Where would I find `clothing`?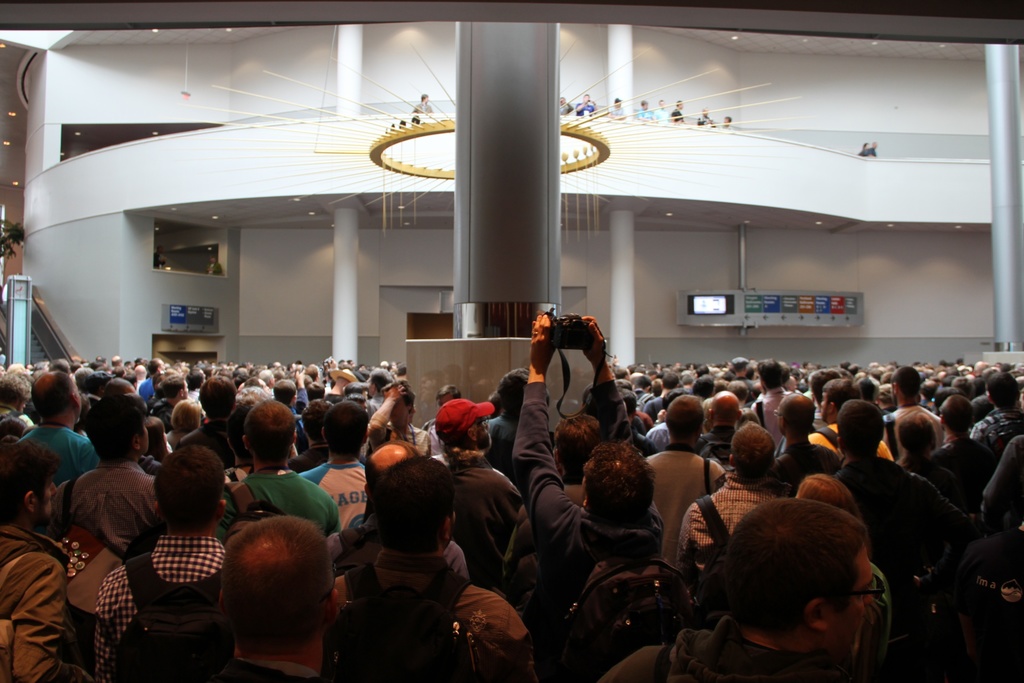
At pyautogui.locateOnScreen(721, 124, 735, 125).
